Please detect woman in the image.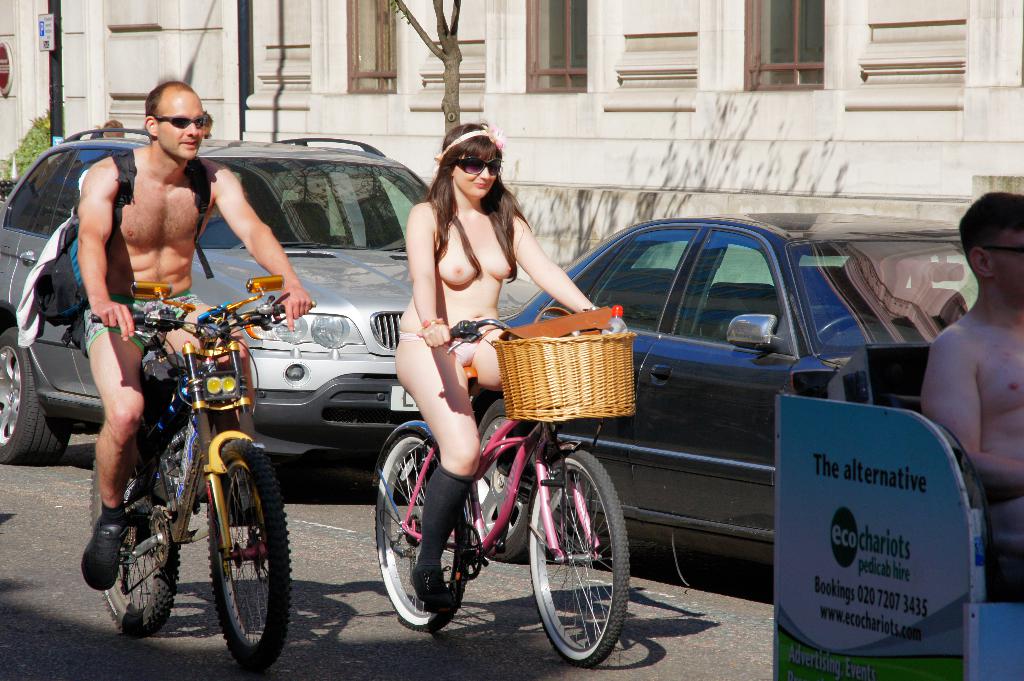
387, 122, 595, 499.
